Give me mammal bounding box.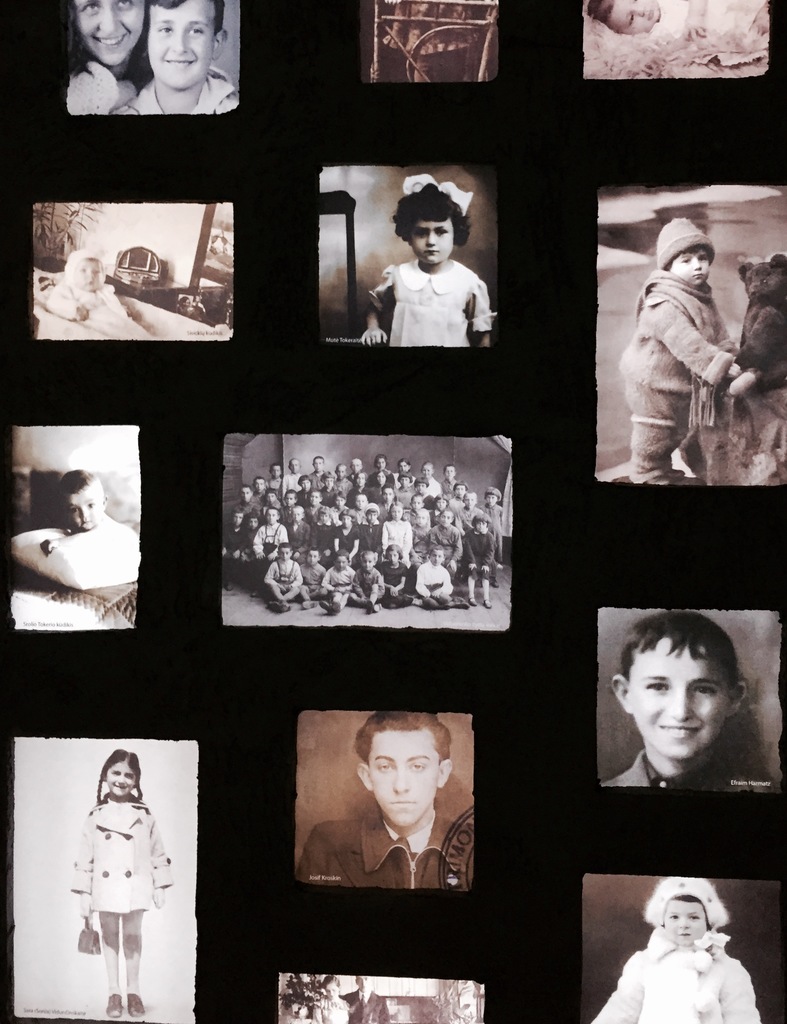
[x1=61, y1=0, x2=147, y2=117].
